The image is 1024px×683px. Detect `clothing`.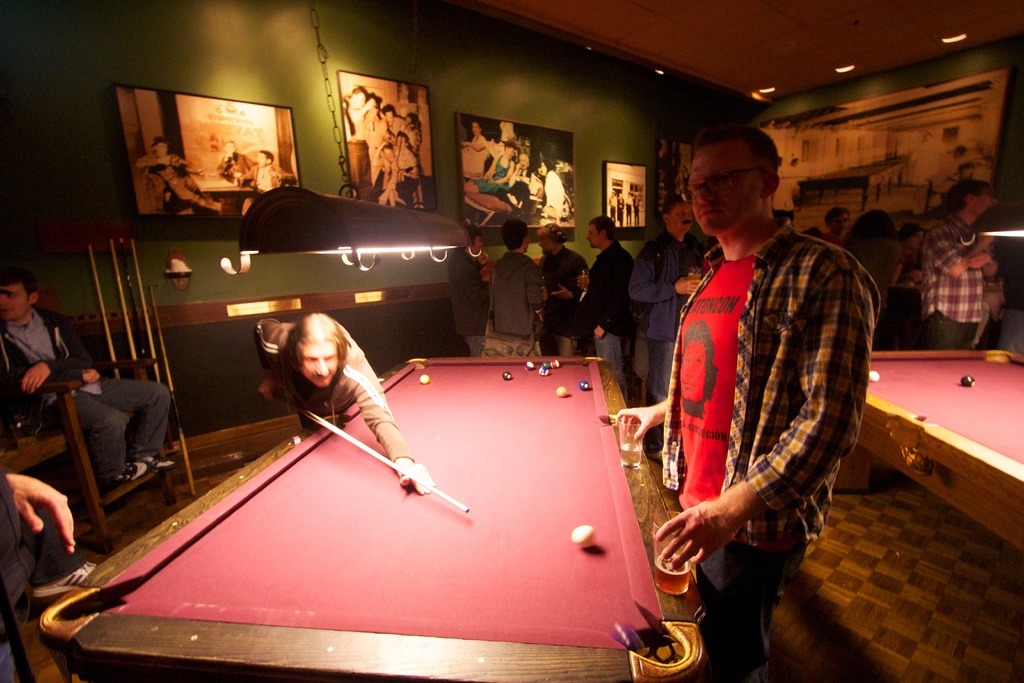
Detection: box(248, 310, 417, 468).
